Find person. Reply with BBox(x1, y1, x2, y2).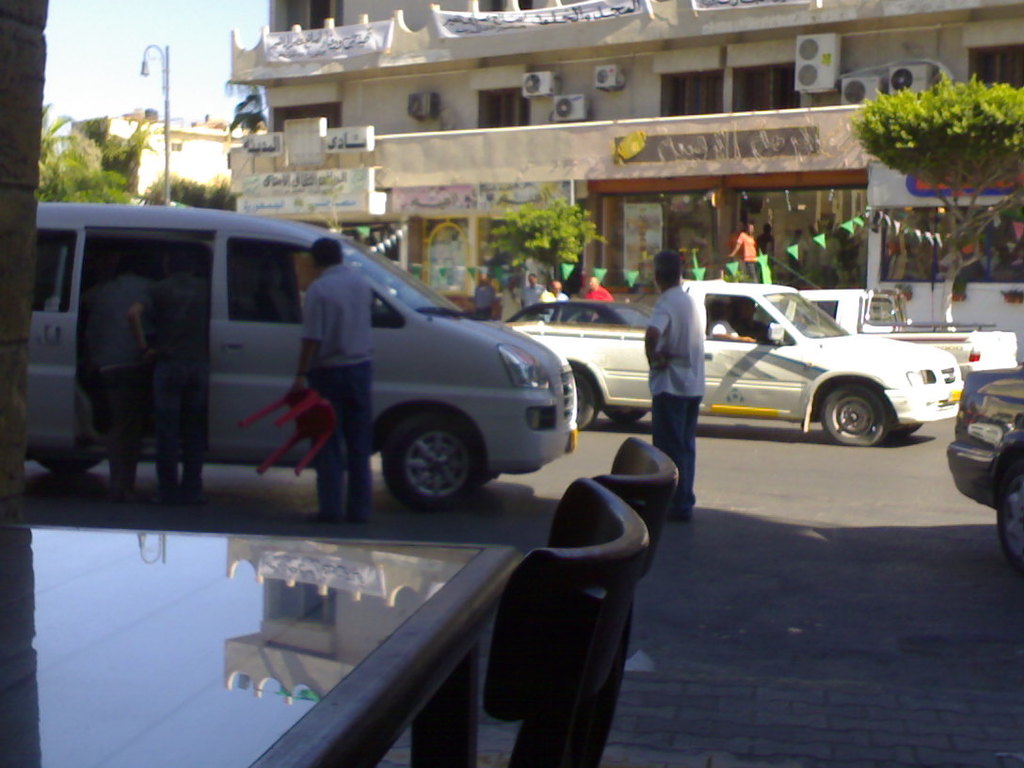
BBox(281, 234, 376, 520).
